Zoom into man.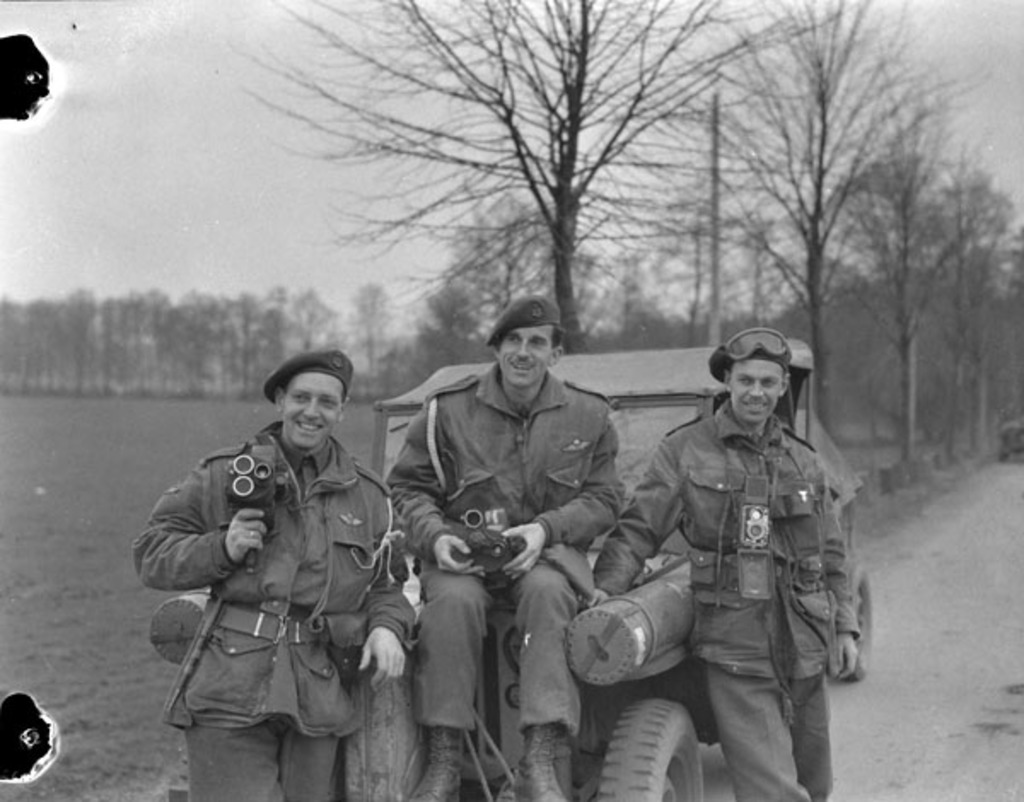
Zoom target: x1=128, y1=352, x2=416, y2=800.
